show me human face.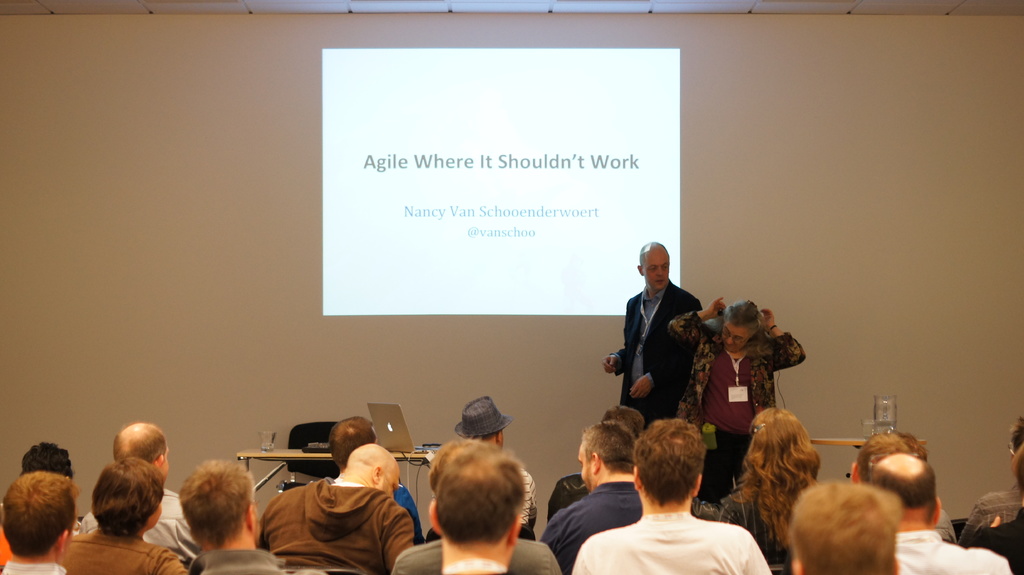
human face is here: locate(641, 249, 670, 290).
